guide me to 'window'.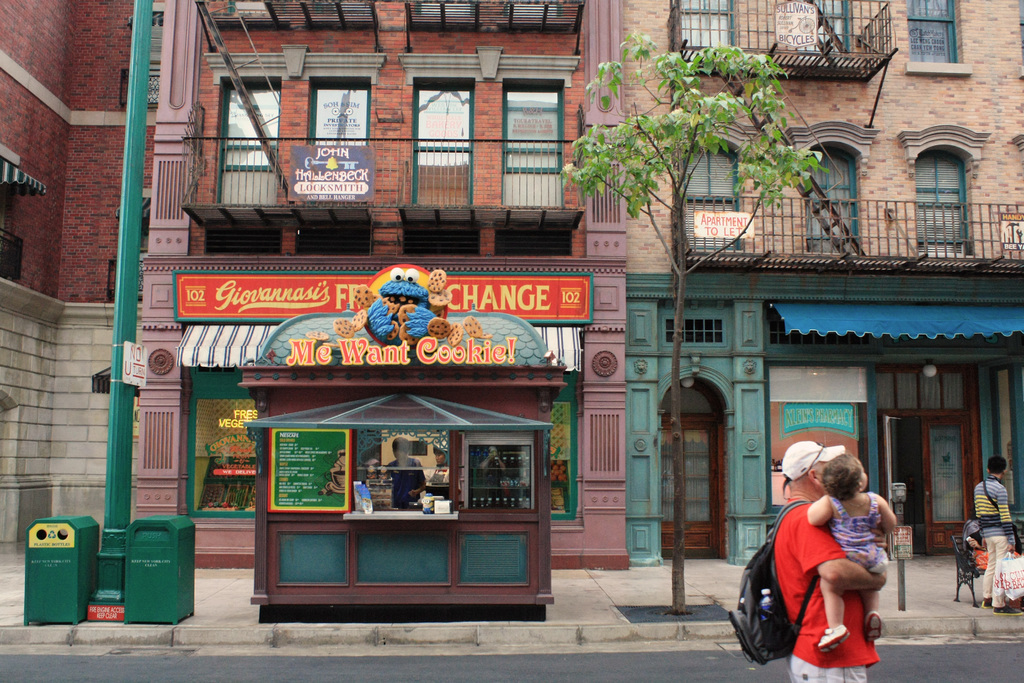
Guidance: 413, 80, 472, 204.
